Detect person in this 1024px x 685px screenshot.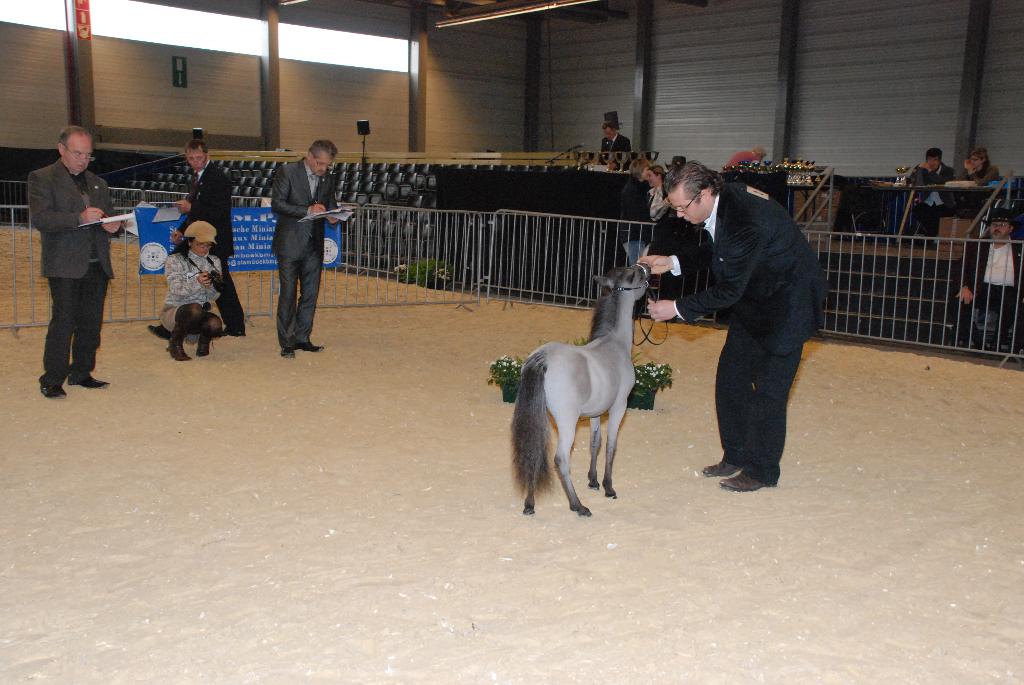
Detection: (left=597, top=122, right=641, bottom=168).
